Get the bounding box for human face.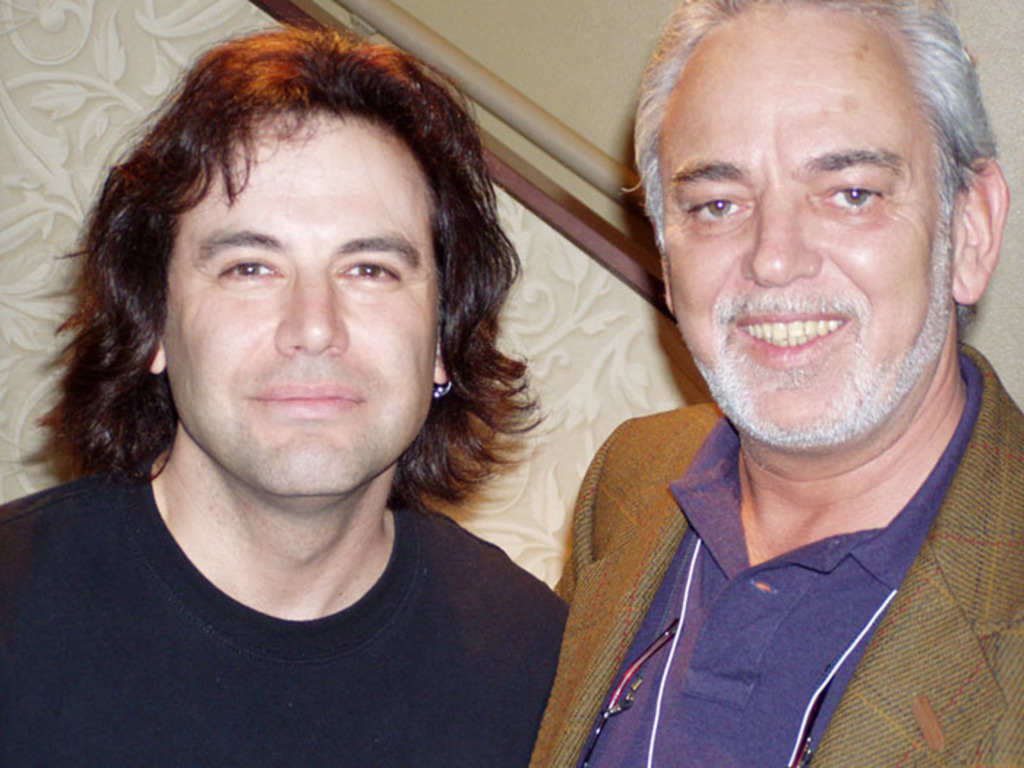
{"left": 164, "top": 118, "right": 445, "bottom": 497}.
